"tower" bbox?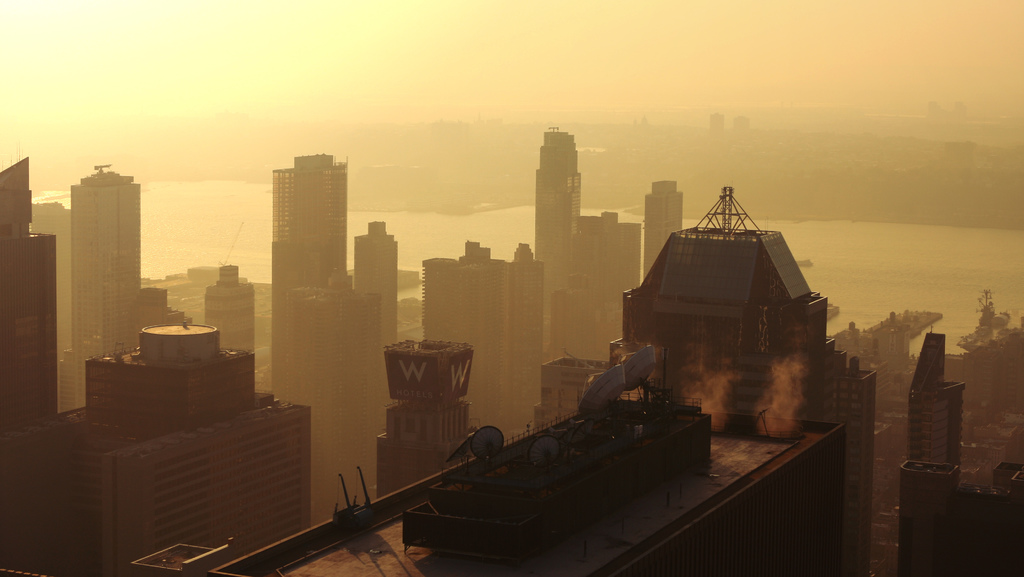
{"left": 268, "top": 164, "right": 390, "bottom": 491}
